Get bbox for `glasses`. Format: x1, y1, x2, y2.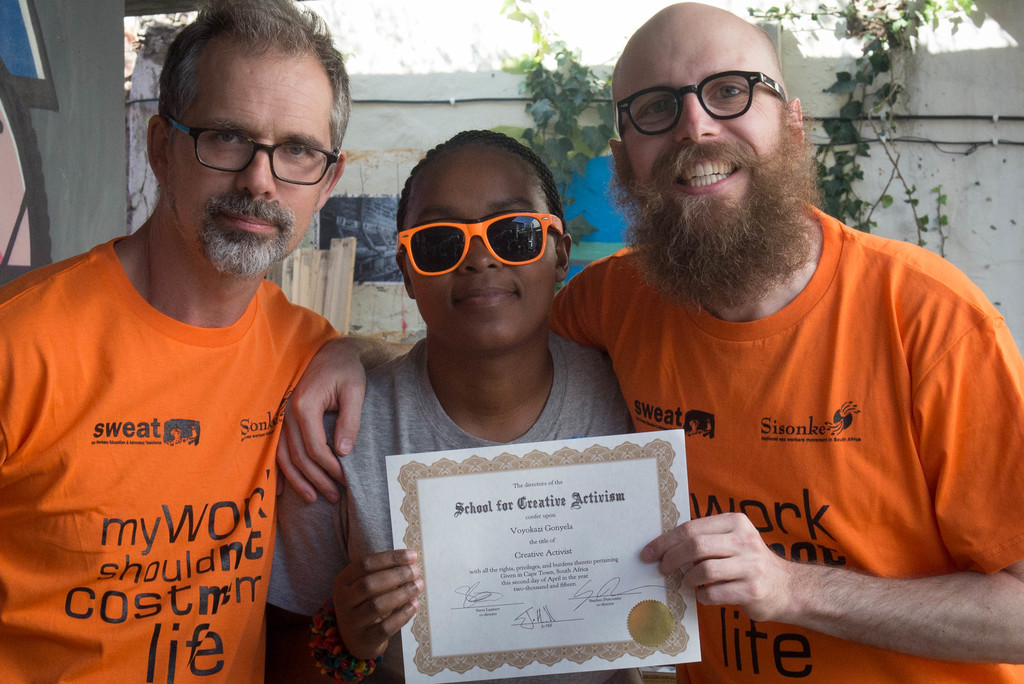
148, 106, 344, 178.
